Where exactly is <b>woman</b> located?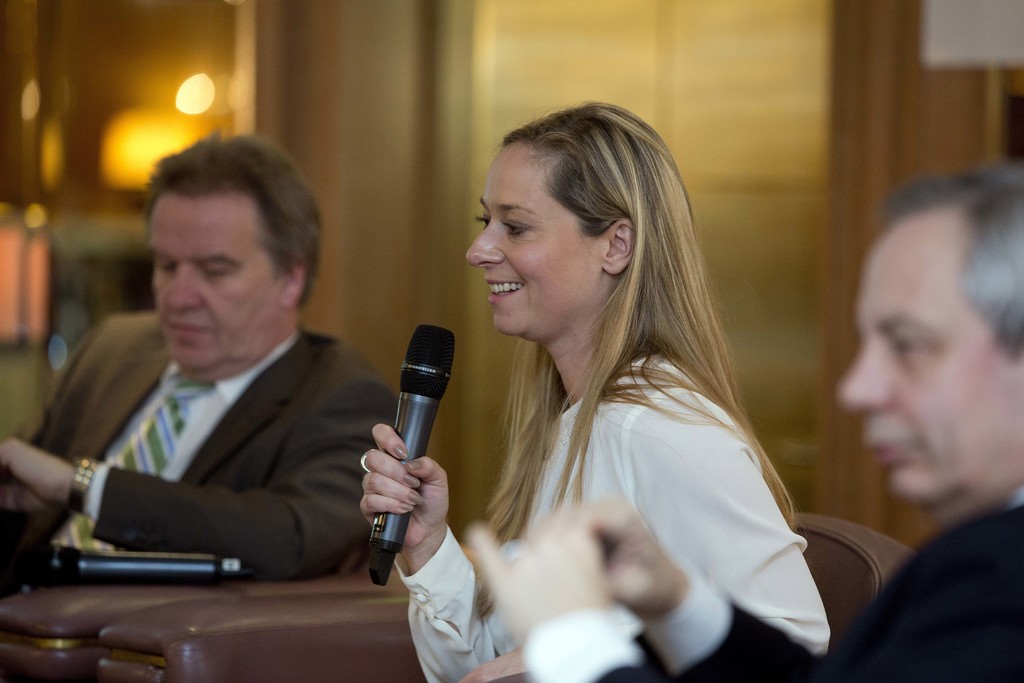
Its bounding box is region(385, 133, 823, 670).
